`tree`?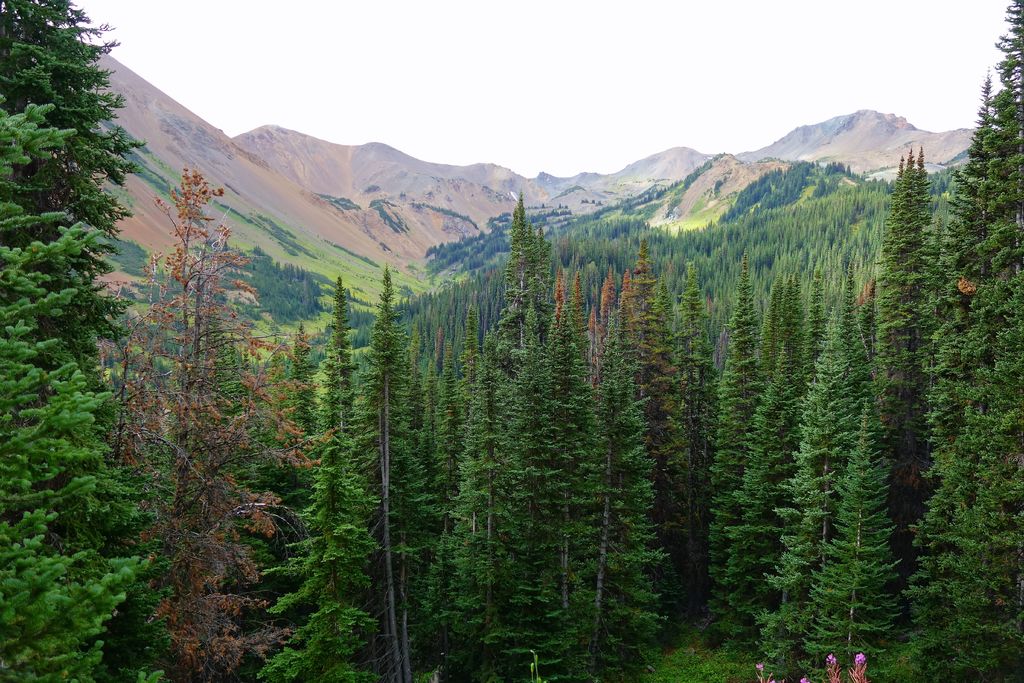
<region>559, 263, 616, 682</region>
